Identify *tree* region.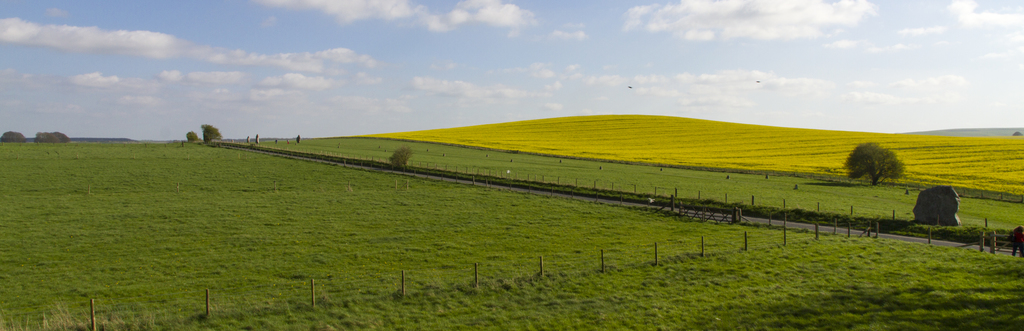
Region: bbox(186, 132, 199, 144).
